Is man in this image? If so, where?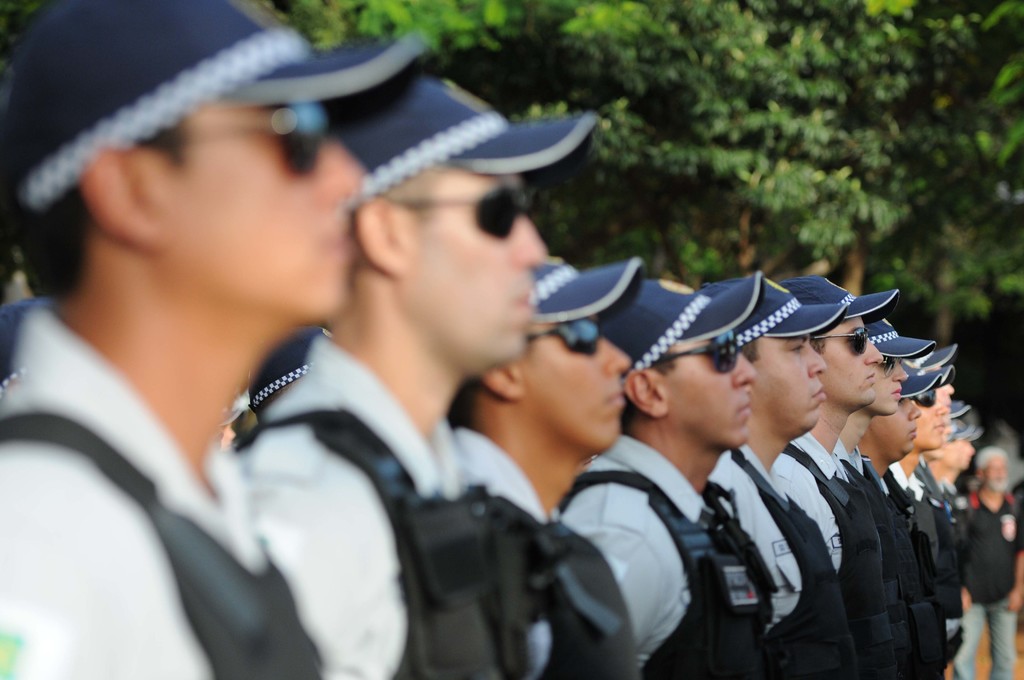
Yes, at <region>0, 0, 420, 679</region>.
